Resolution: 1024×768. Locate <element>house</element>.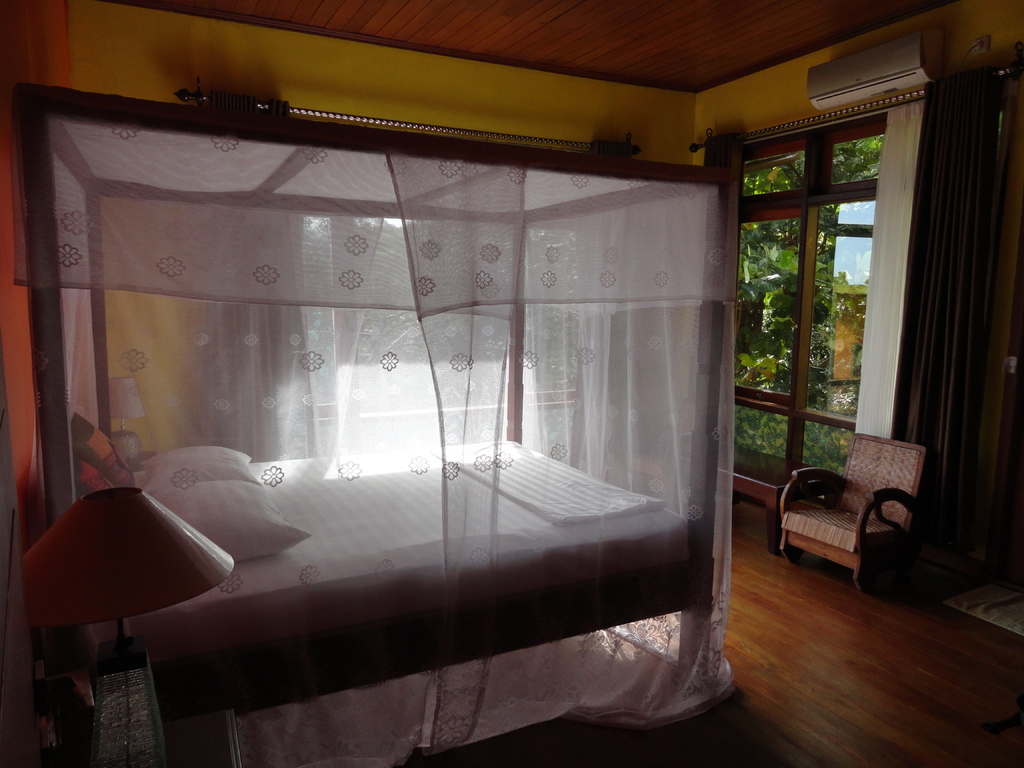
0 0 1023 767.
